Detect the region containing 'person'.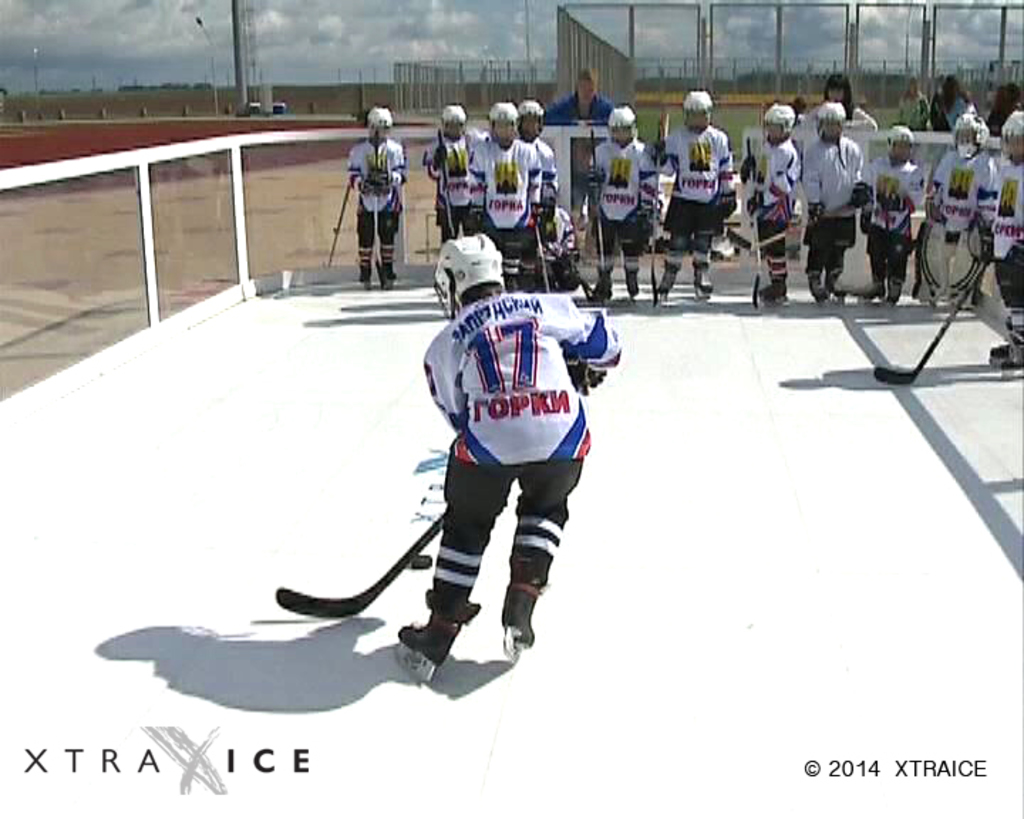
box=[346, 102, 410, 290].
